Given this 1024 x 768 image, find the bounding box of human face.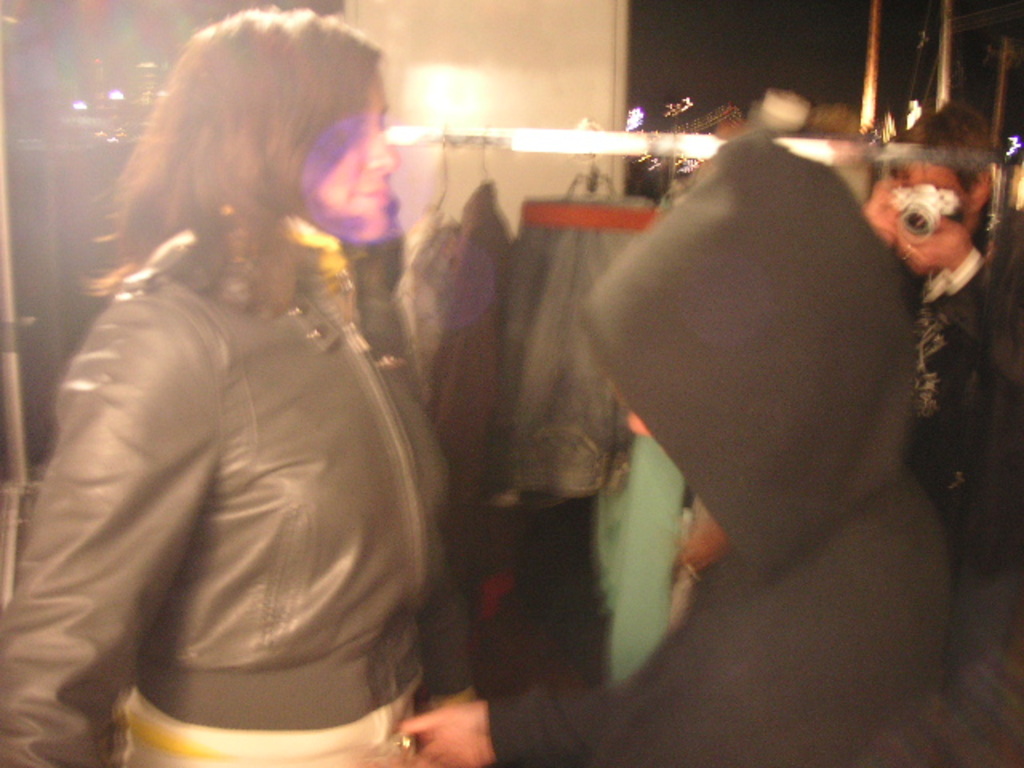
<box>304,82,402,240</box>.
